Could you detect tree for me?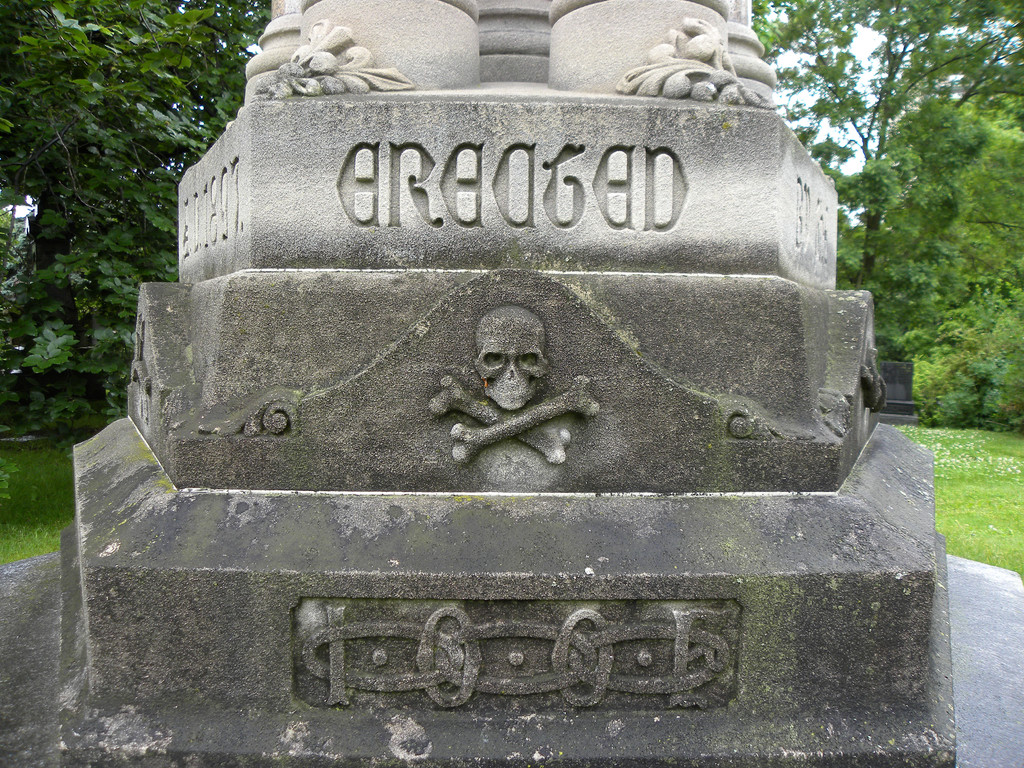
Detection result: Rect(0, 0, 273, 437).
